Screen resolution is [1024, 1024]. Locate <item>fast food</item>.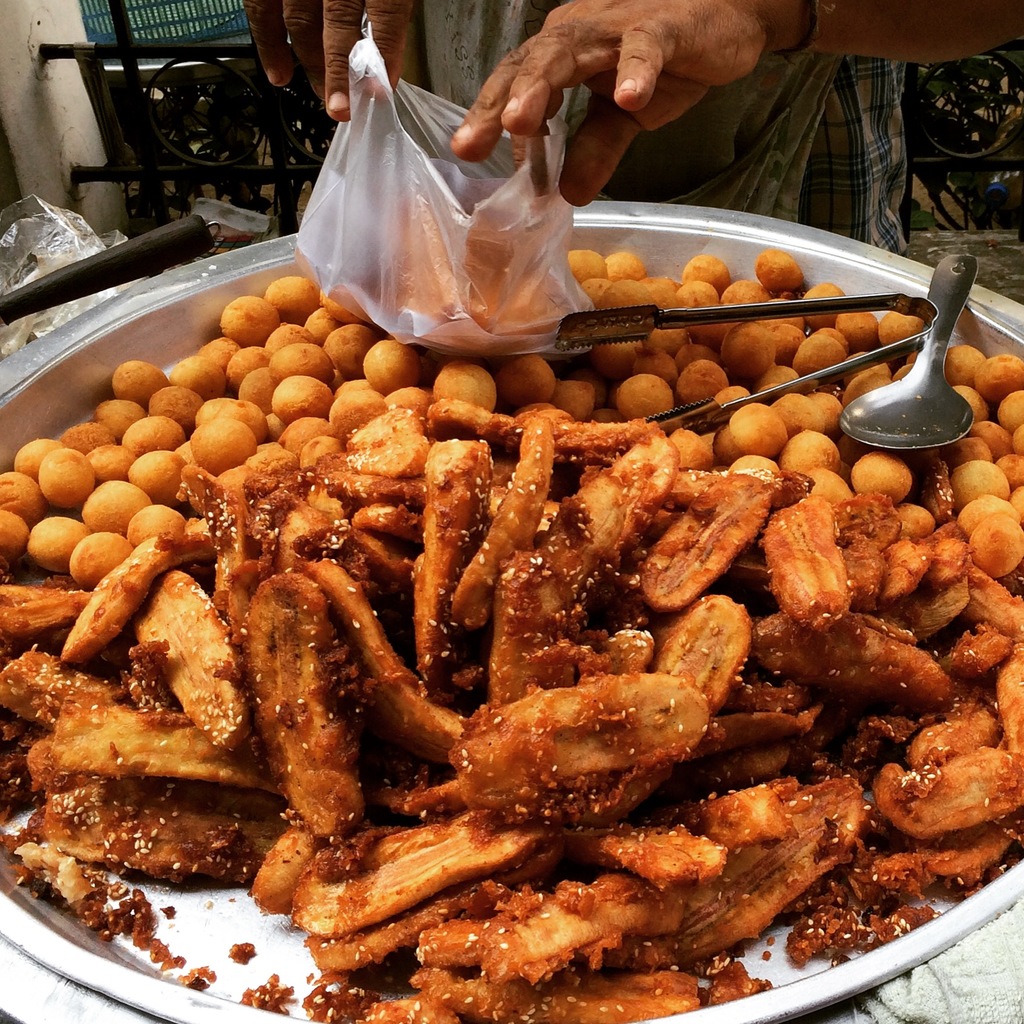
box(849, 453, 901, 497).
